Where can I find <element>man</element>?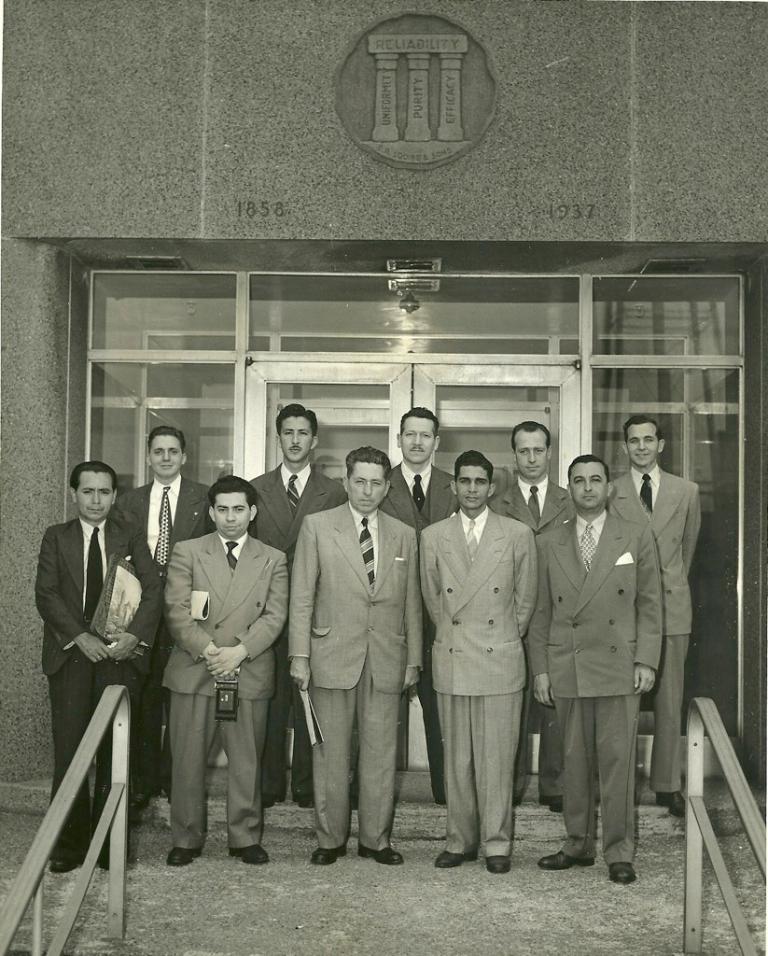
You can find it at bbox(524, 457, 664, 886).
